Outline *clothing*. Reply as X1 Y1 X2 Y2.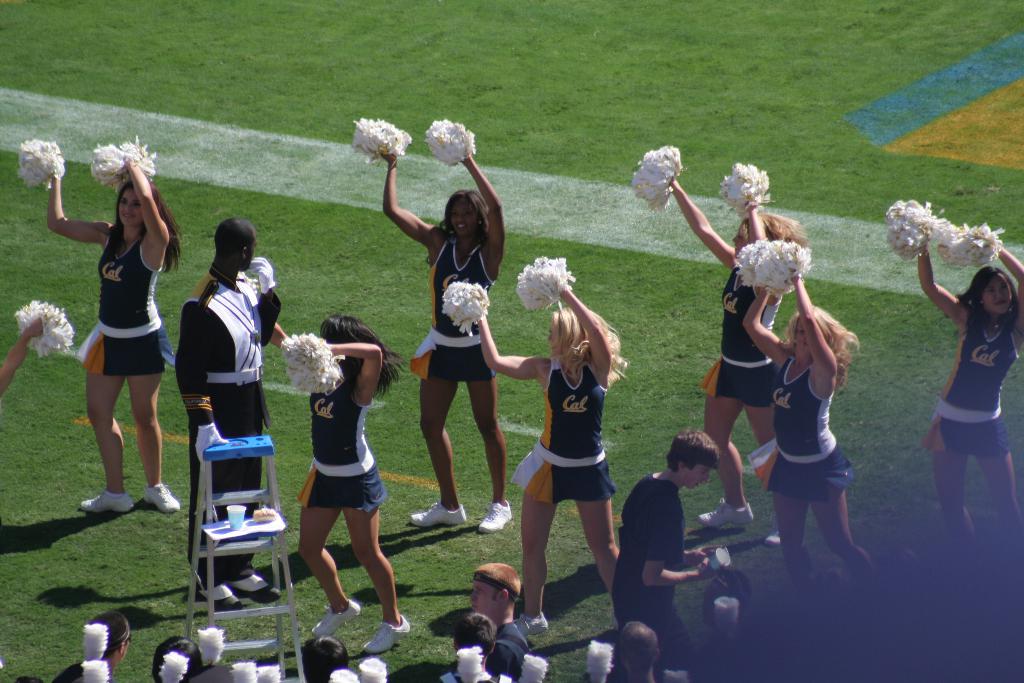
611 472 685 682.
